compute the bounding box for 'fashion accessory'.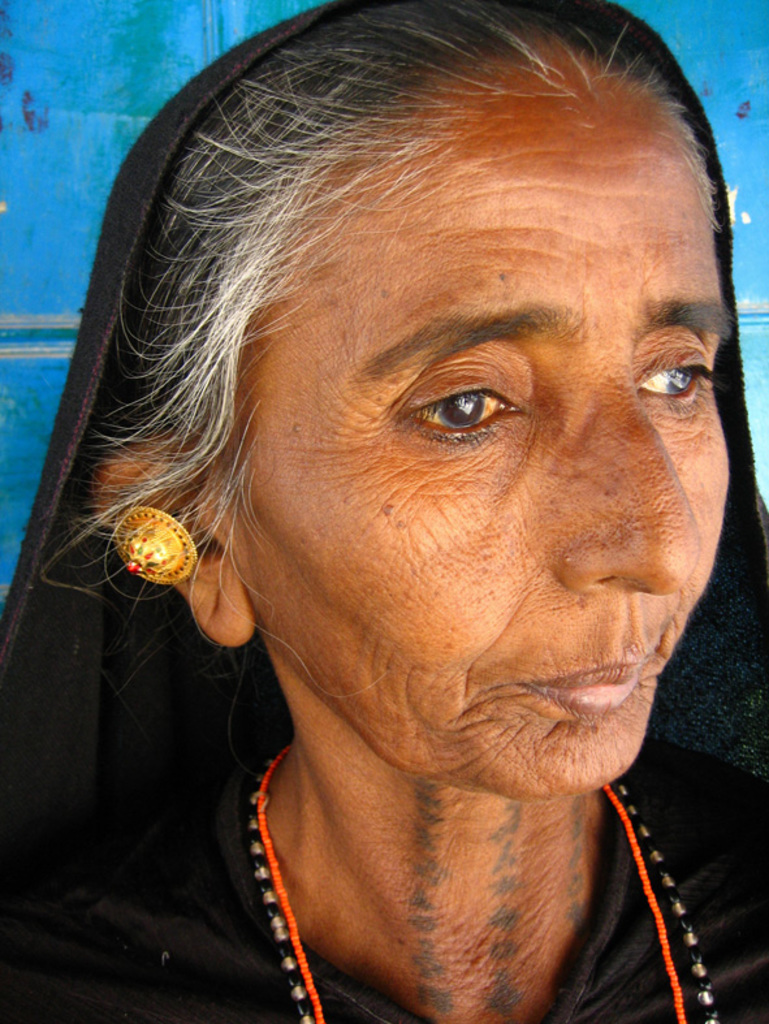
region(255, 751, 686, 1023).
